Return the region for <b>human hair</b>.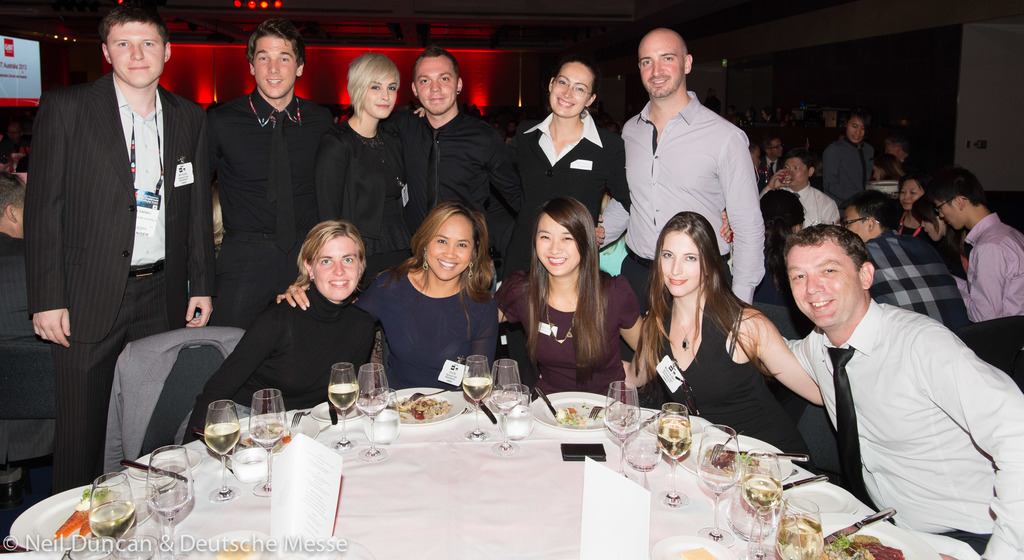
906,163,929,185.
